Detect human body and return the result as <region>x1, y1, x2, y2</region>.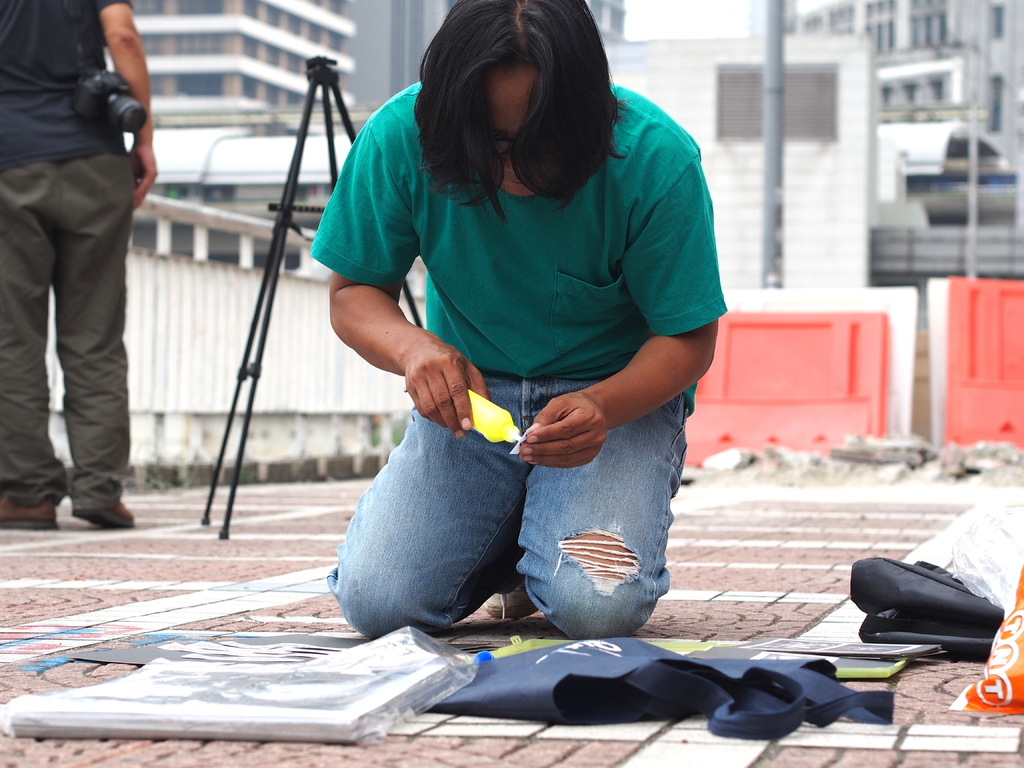
<region>0, 0, 141, 531</region>.
